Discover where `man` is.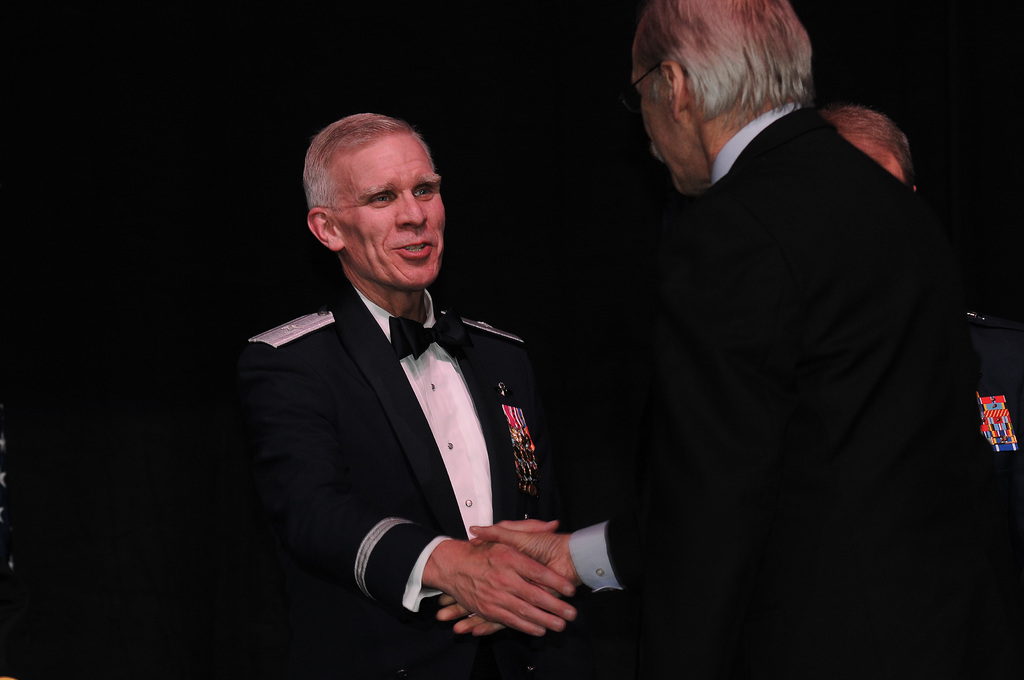
Discovered at bbox(435, 0, 973, 679).
